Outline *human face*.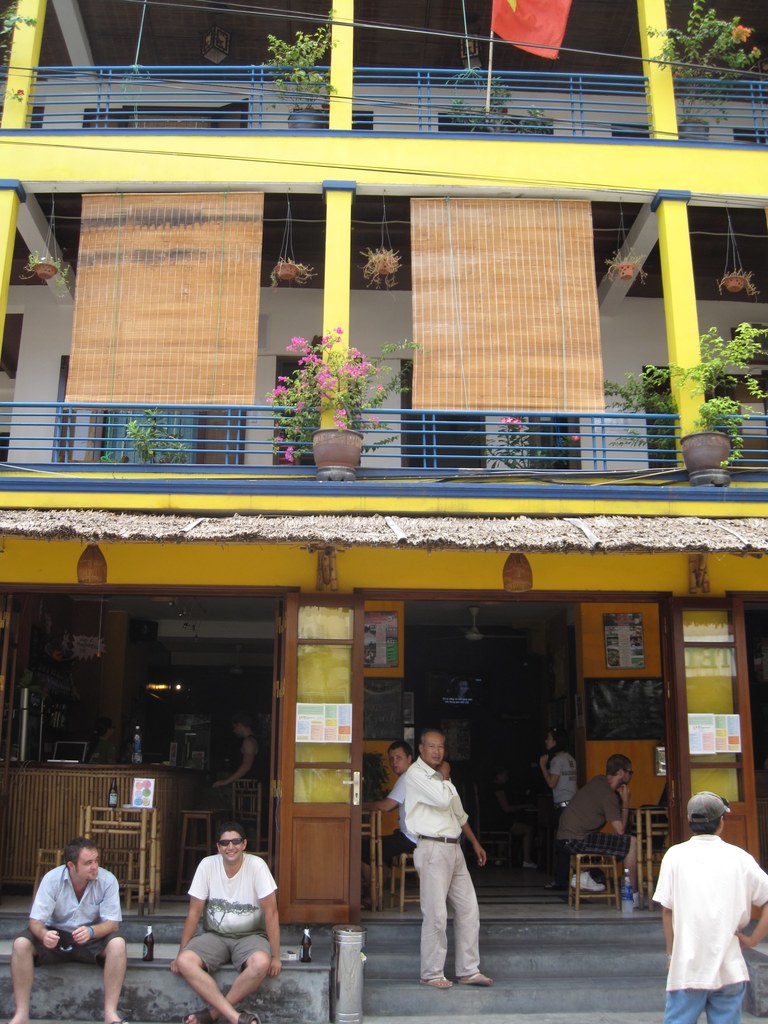
Outline: box(418, 730, 444, 767).
